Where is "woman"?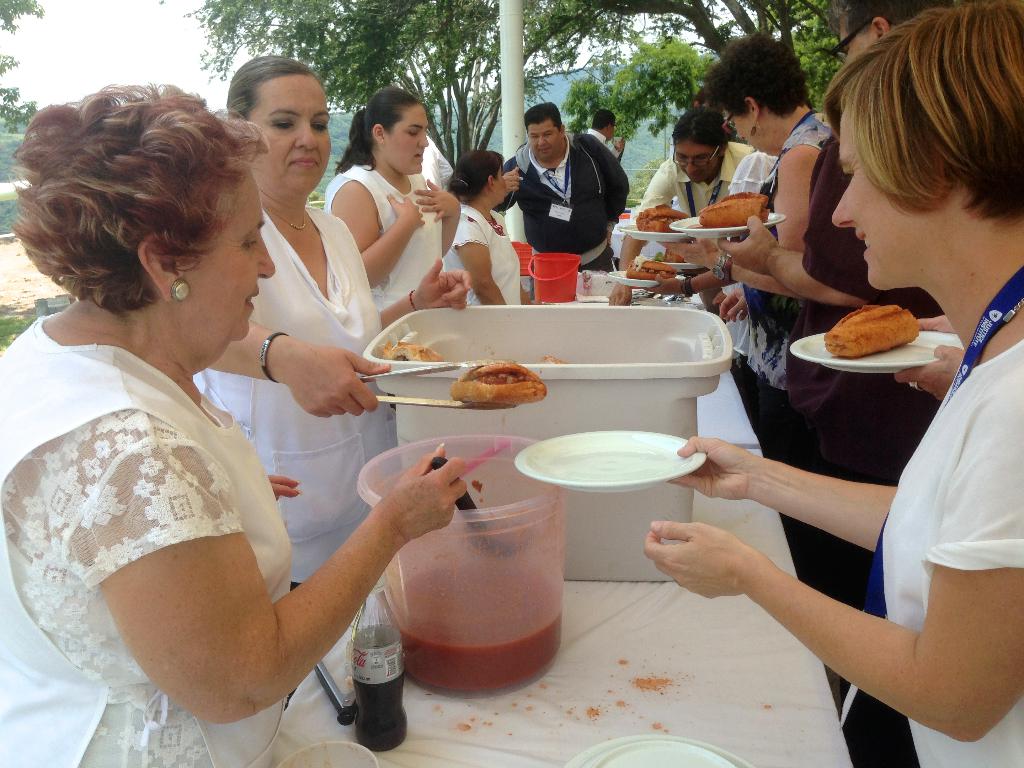
{"x1": 320, "y1": 79, "x2": 461, "y2": 309}.
